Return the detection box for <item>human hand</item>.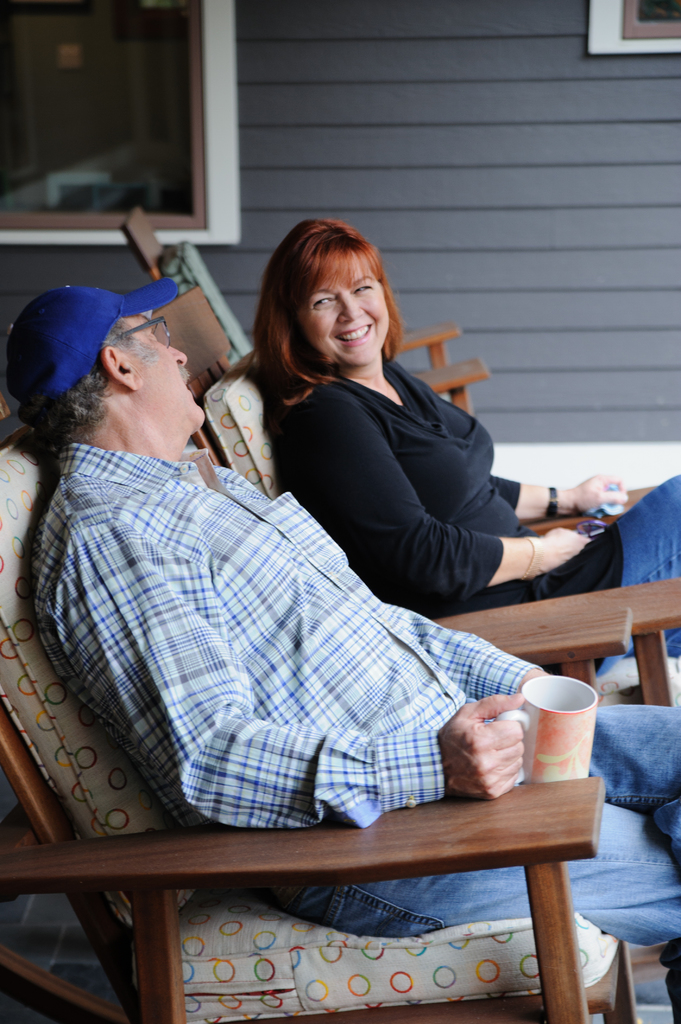
536 524 593 580.
